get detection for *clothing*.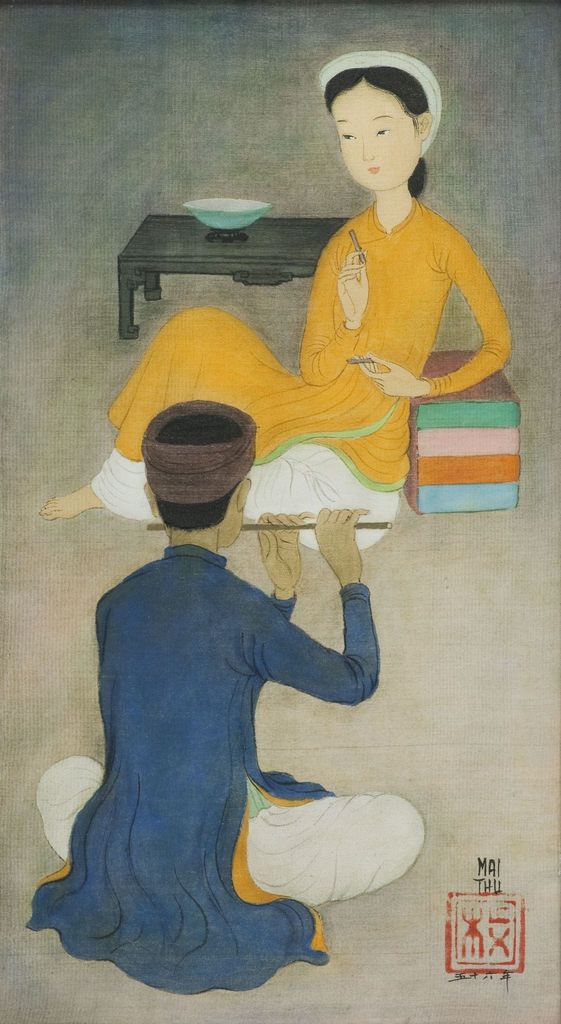
Detection: bbox=(91, 196, 512, 550).
